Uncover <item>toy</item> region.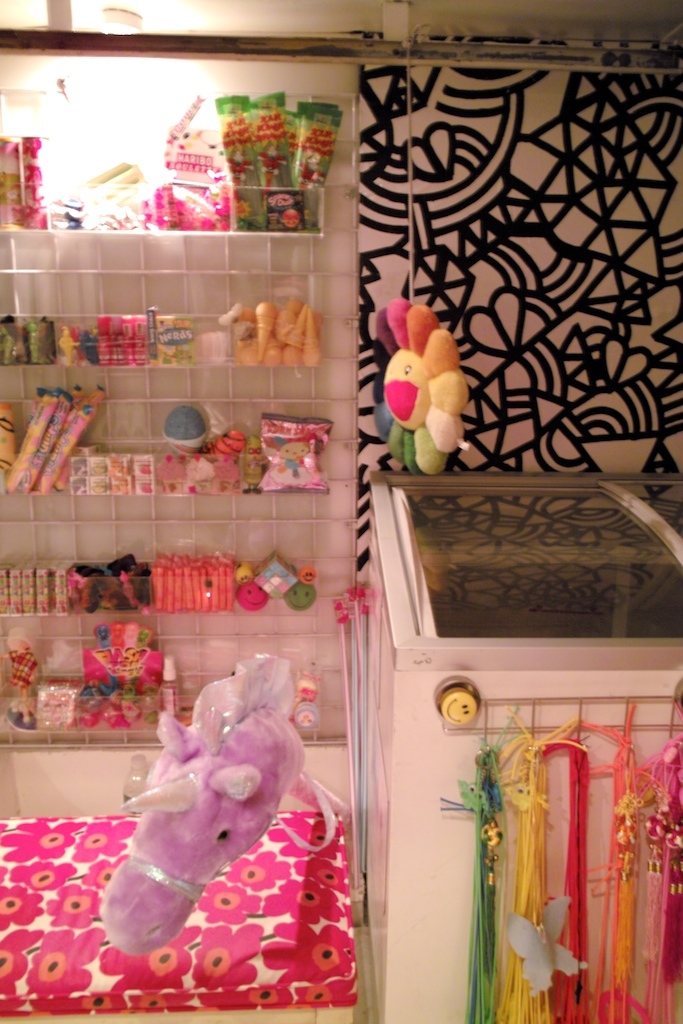
Uncovered: rect(85, 625, 167, 698).
